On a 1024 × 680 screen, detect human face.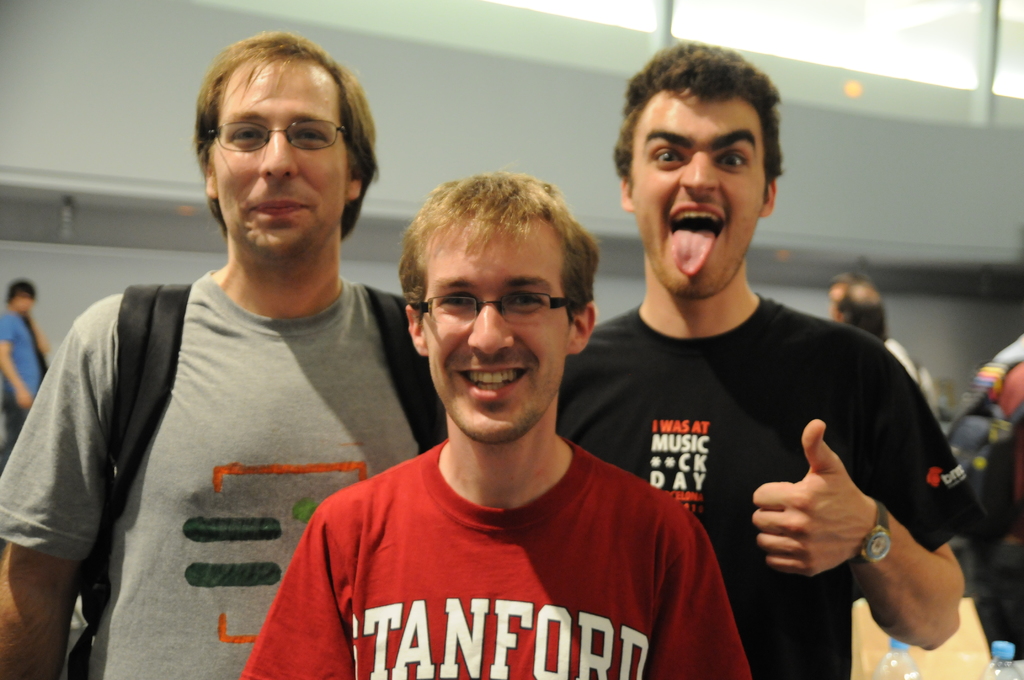
crop(425, 227, 566, 444).
